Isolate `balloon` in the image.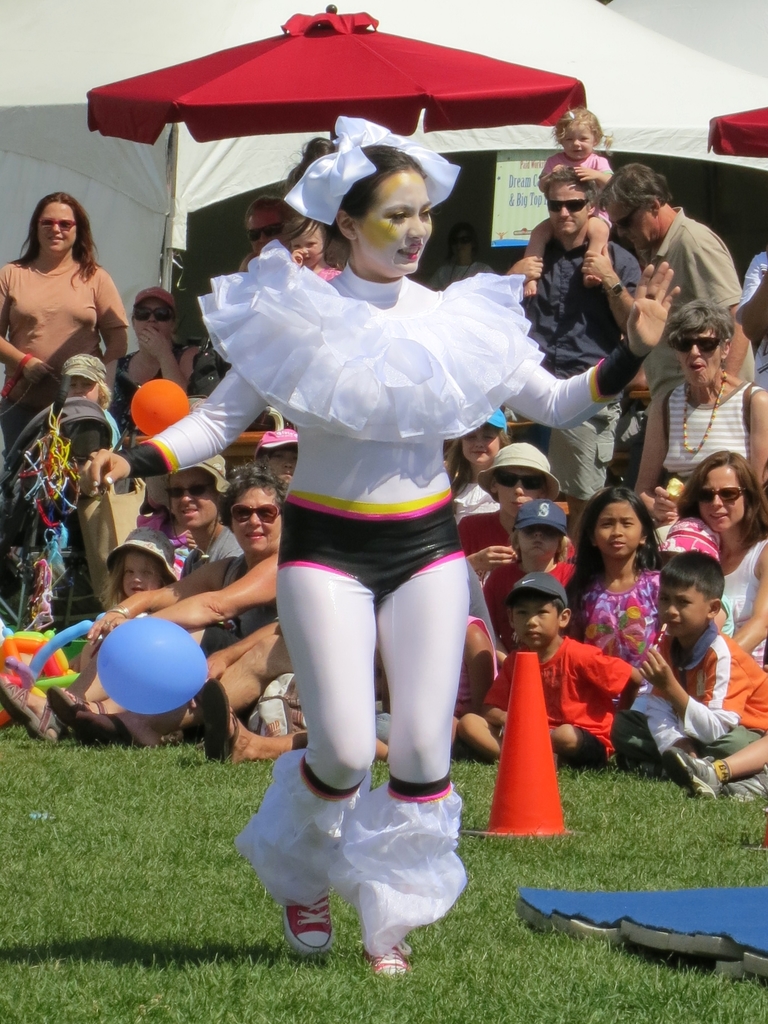
Isolated region: [left=95, top=615, right=210, bottom=718].
